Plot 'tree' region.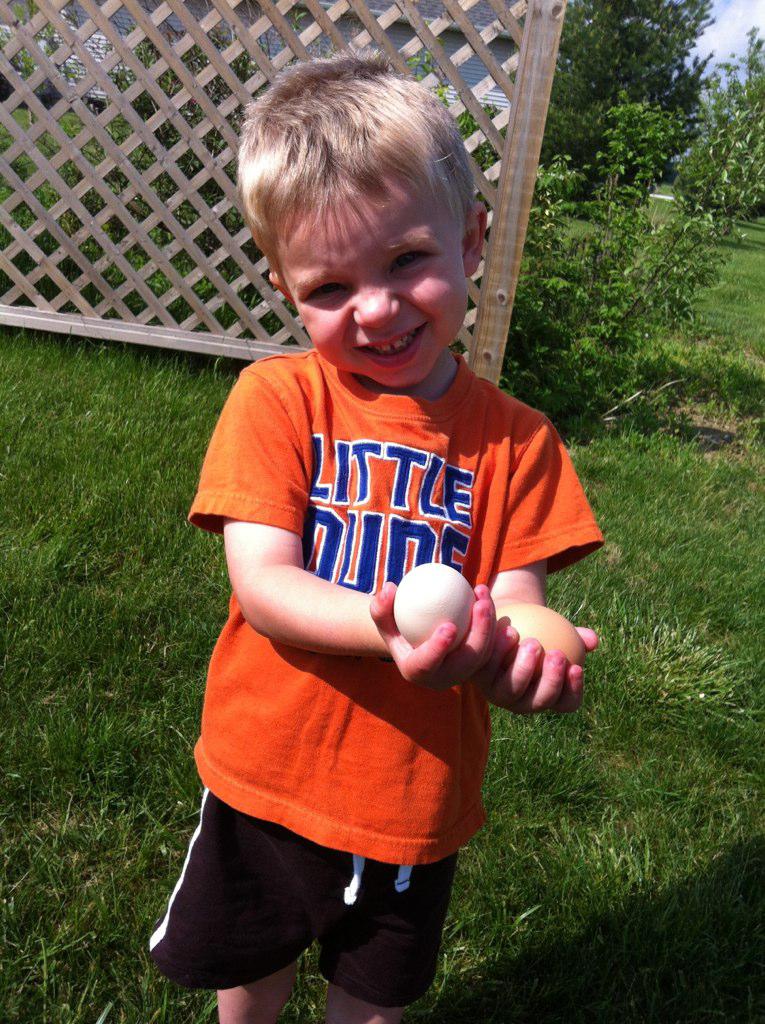
Plotted at 670/24/764/237.
